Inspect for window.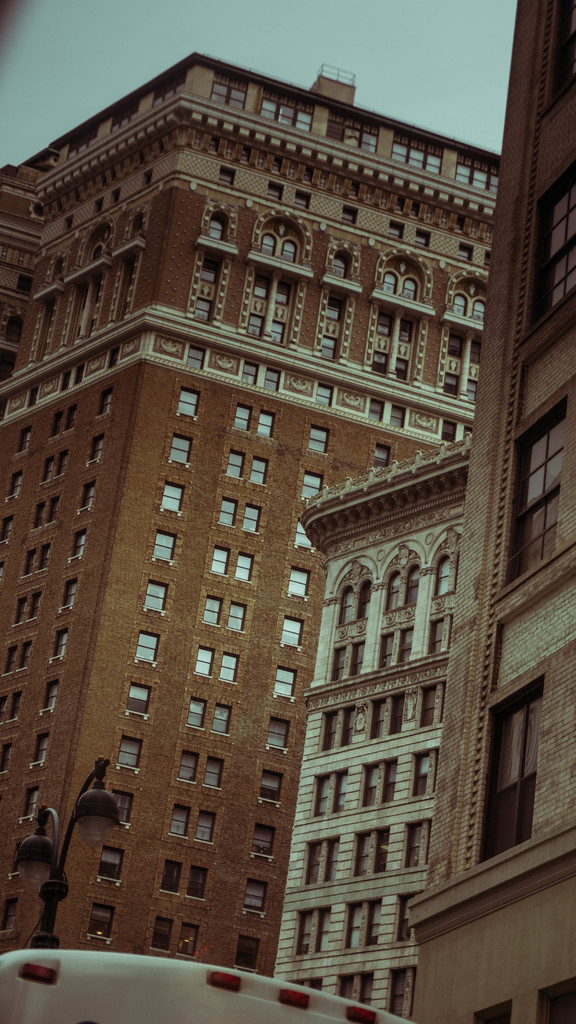
Inspection: 364,296,419,385.
